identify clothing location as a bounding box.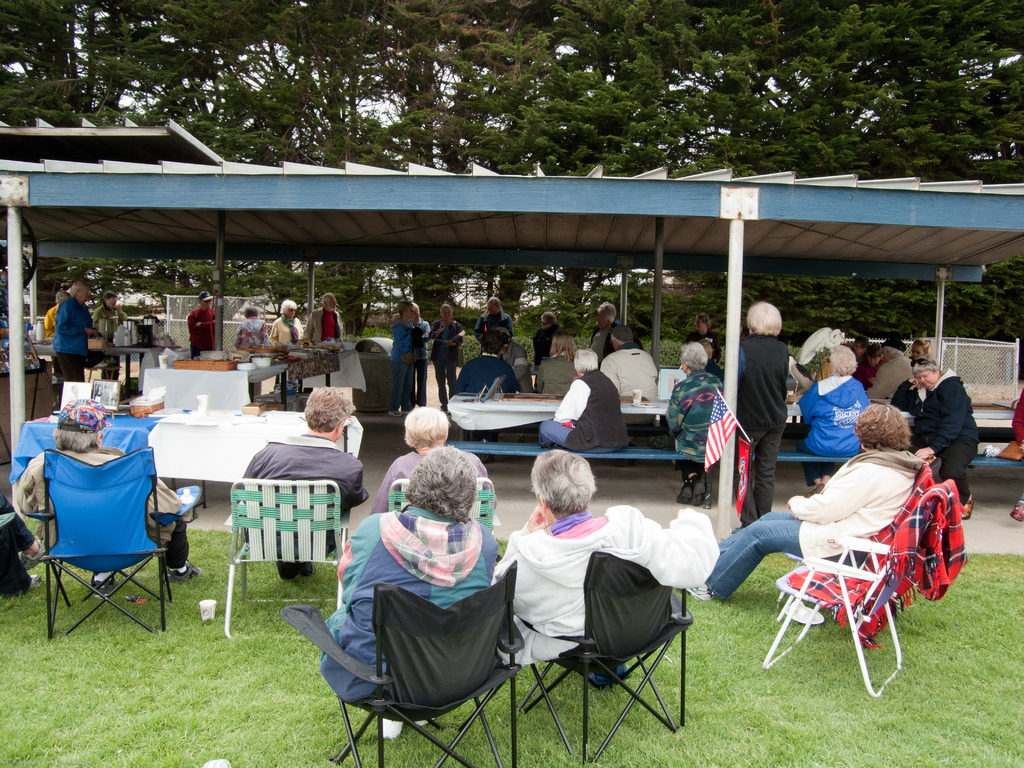
select_region(799, 373, 874, 481).
